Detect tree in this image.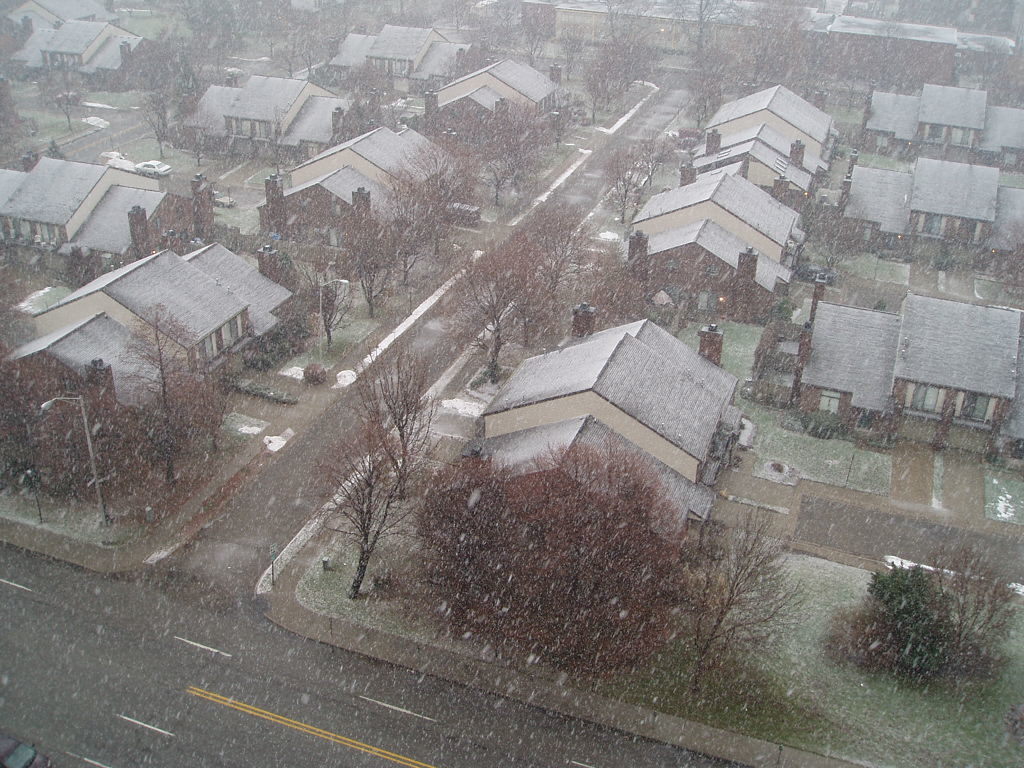
Detection: (x1=338, y1=211, x2=390, y2=317).
